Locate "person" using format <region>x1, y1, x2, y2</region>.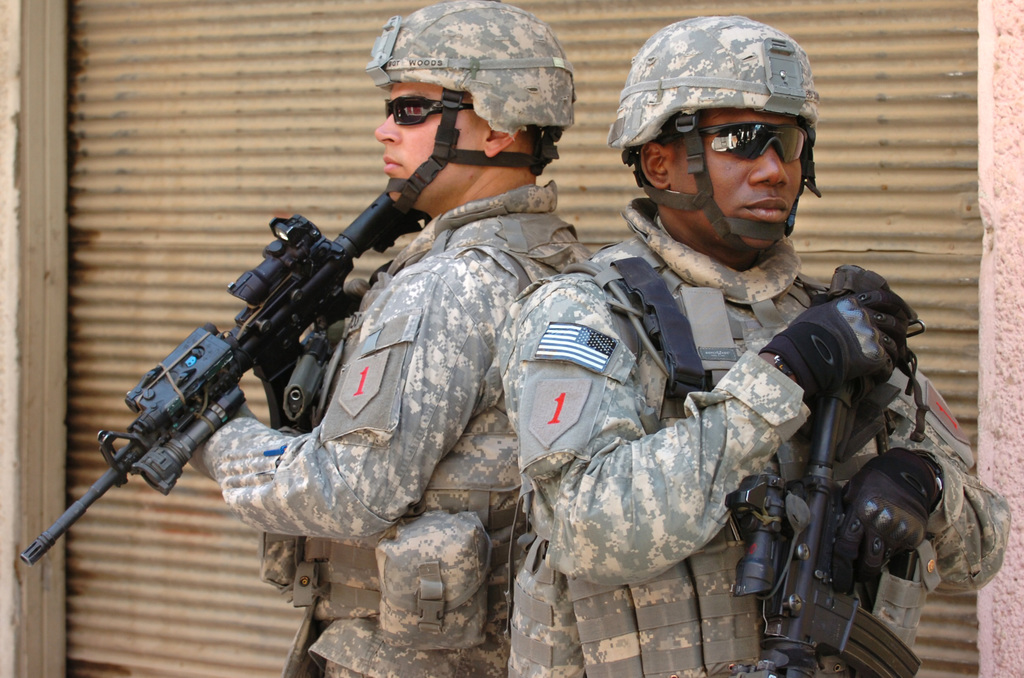
<region>467, 87, 939, 677</region>.
